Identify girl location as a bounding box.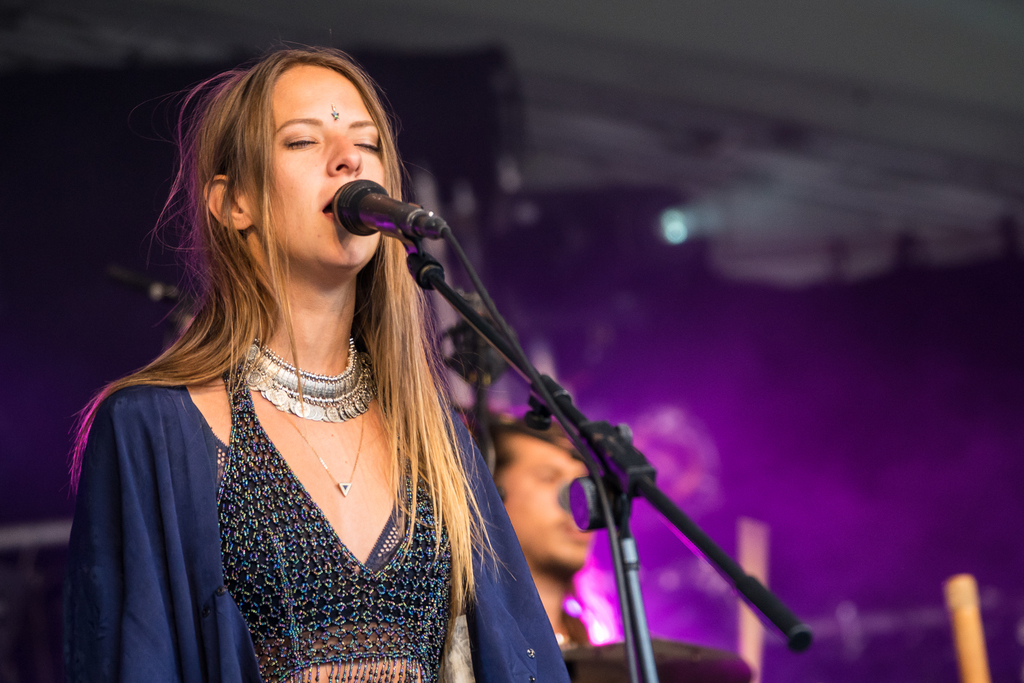
[x1=68, y1=41, x2=506, y2=682].
